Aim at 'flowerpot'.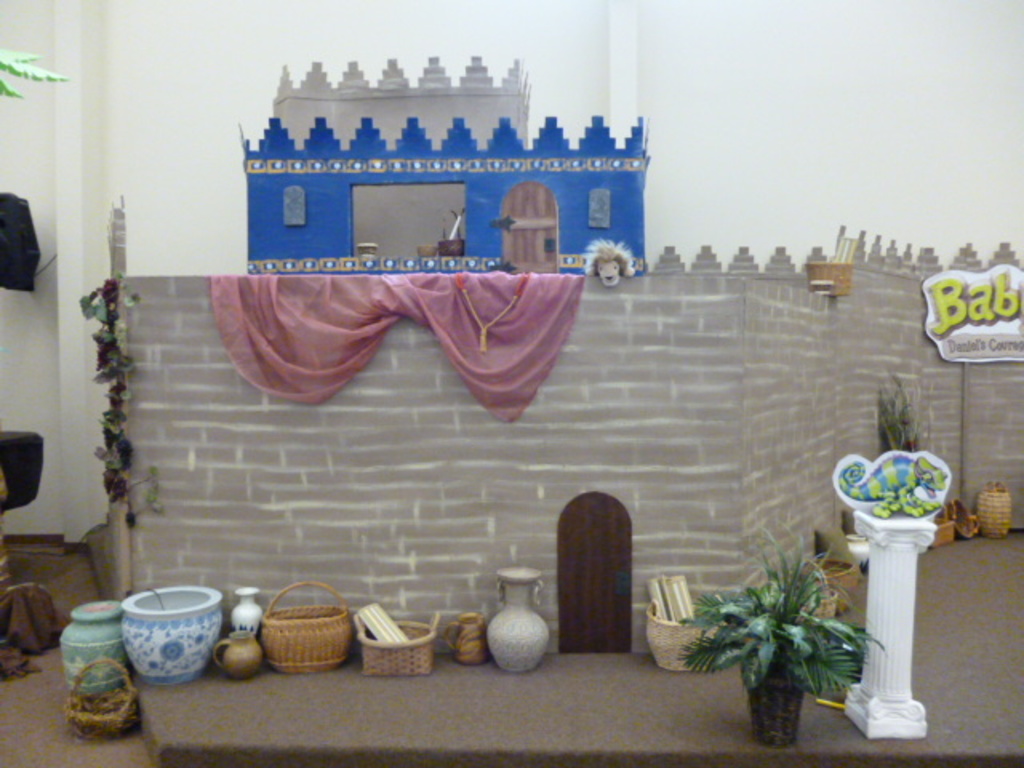
Aimed at select_region(680, 563, 870, 741).
